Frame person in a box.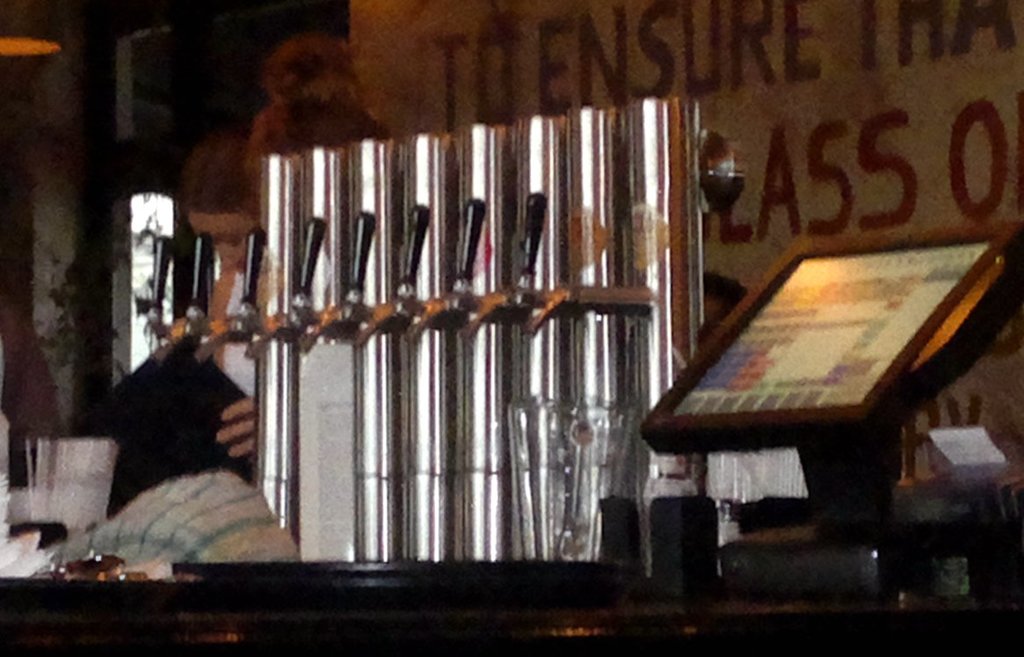
region(175, 138, 258, 458).
